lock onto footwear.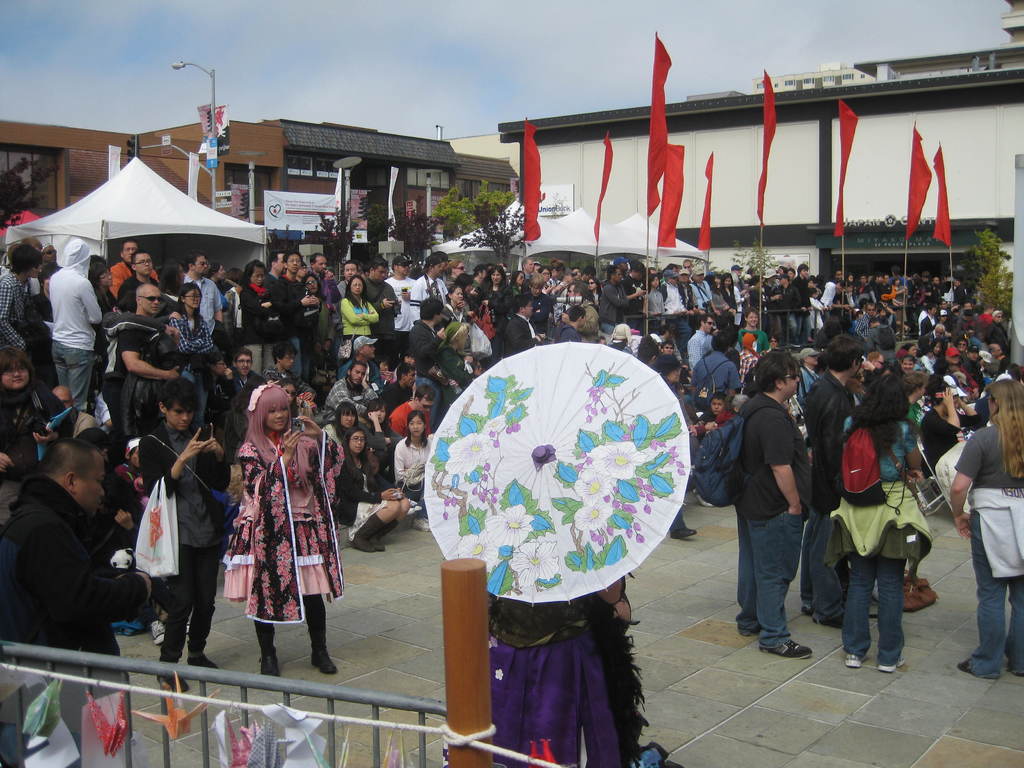
Locked: (x1=369, y1=517, x2=398, y2=553).
